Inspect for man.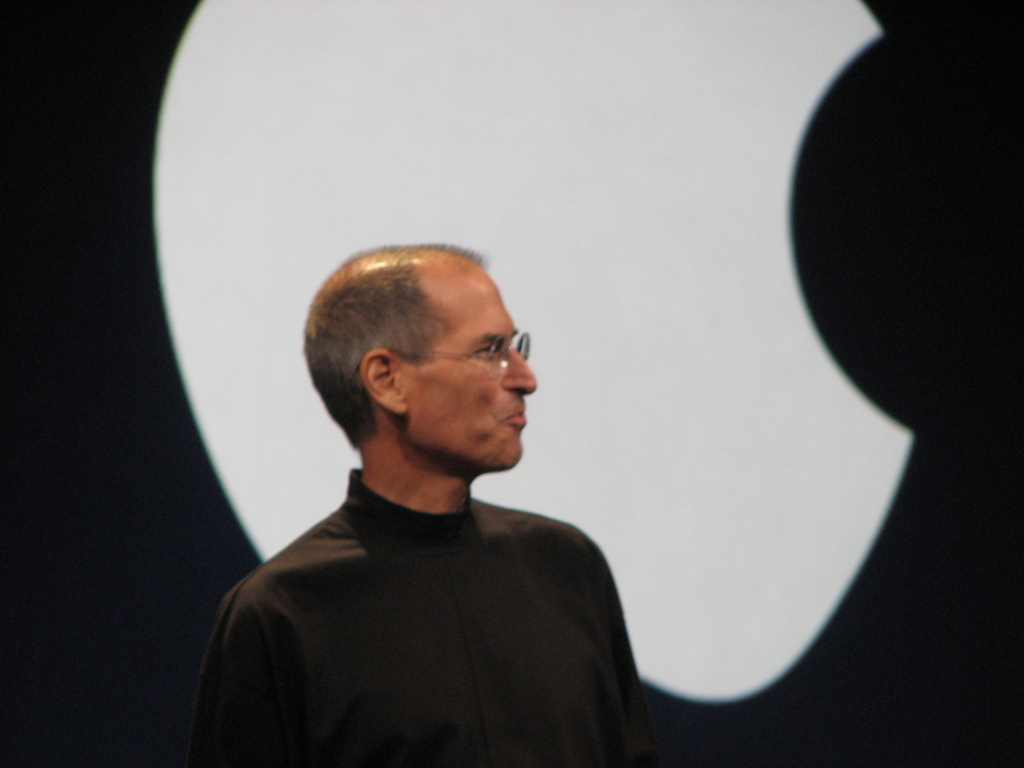
Inspection: BBox(197, 196, 664, 761).
